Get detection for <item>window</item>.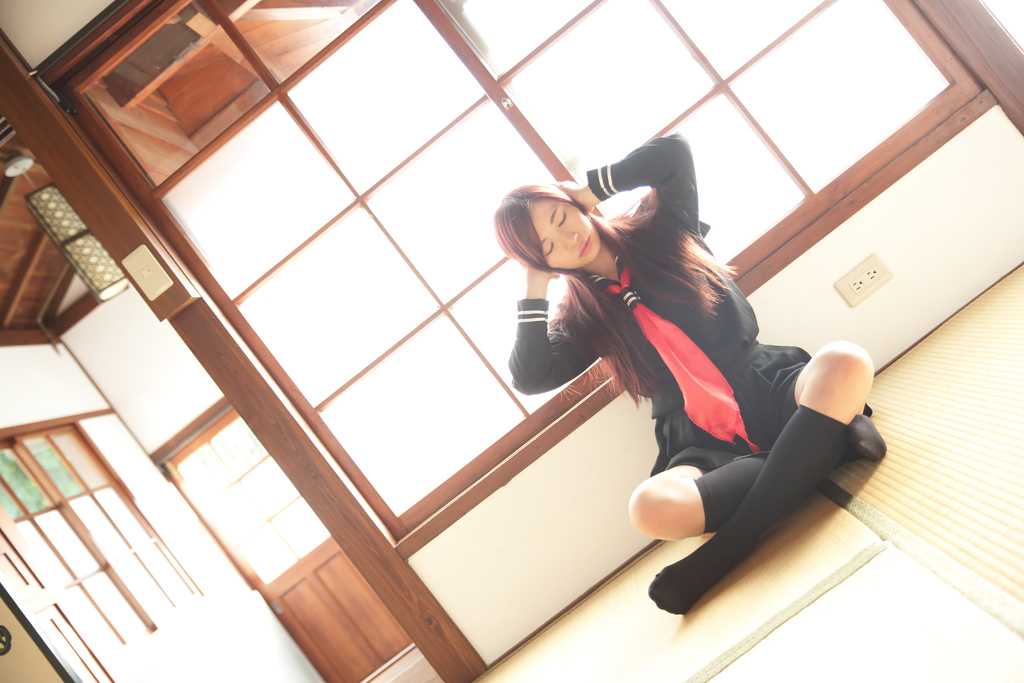
Detection: left=318, top=312, right=524, bottom=518.
